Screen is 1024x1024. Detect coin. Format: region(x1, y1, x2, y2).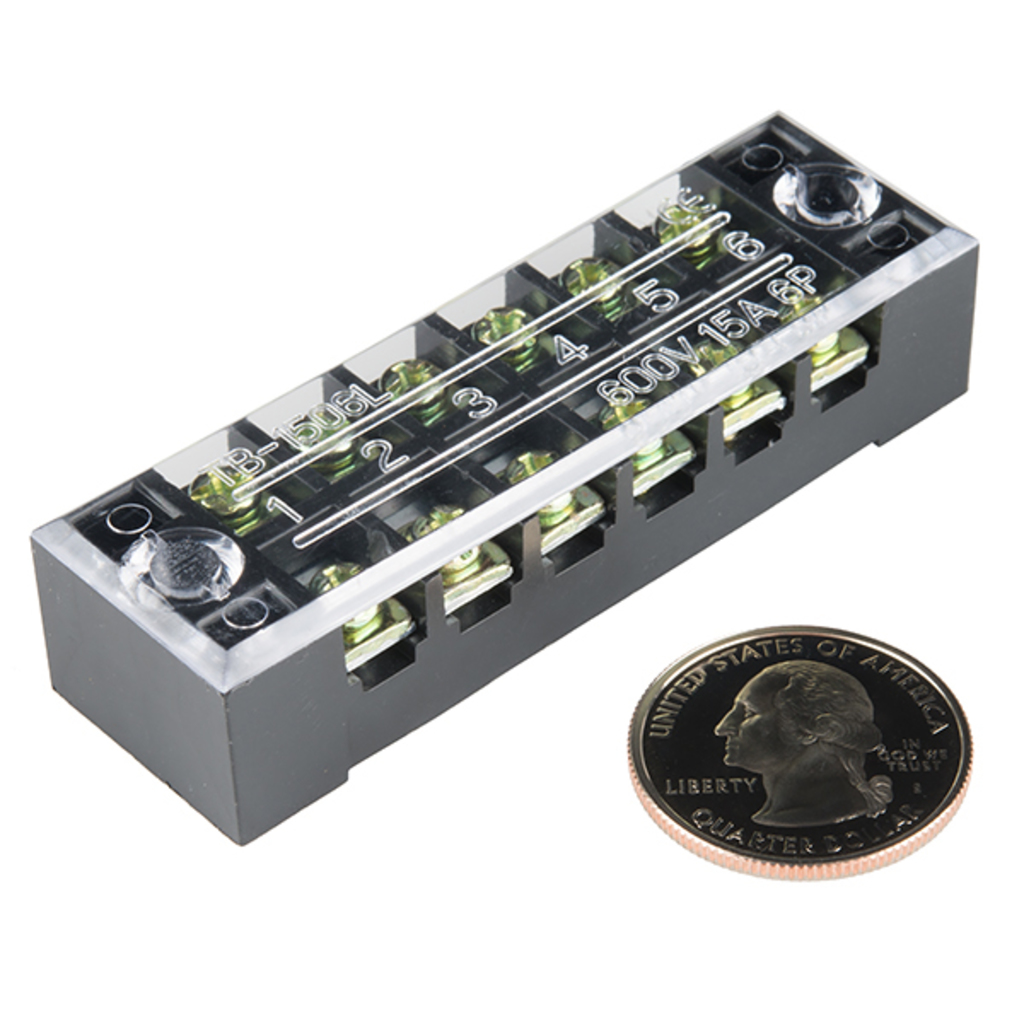
region(611, 623, 986, 882).
